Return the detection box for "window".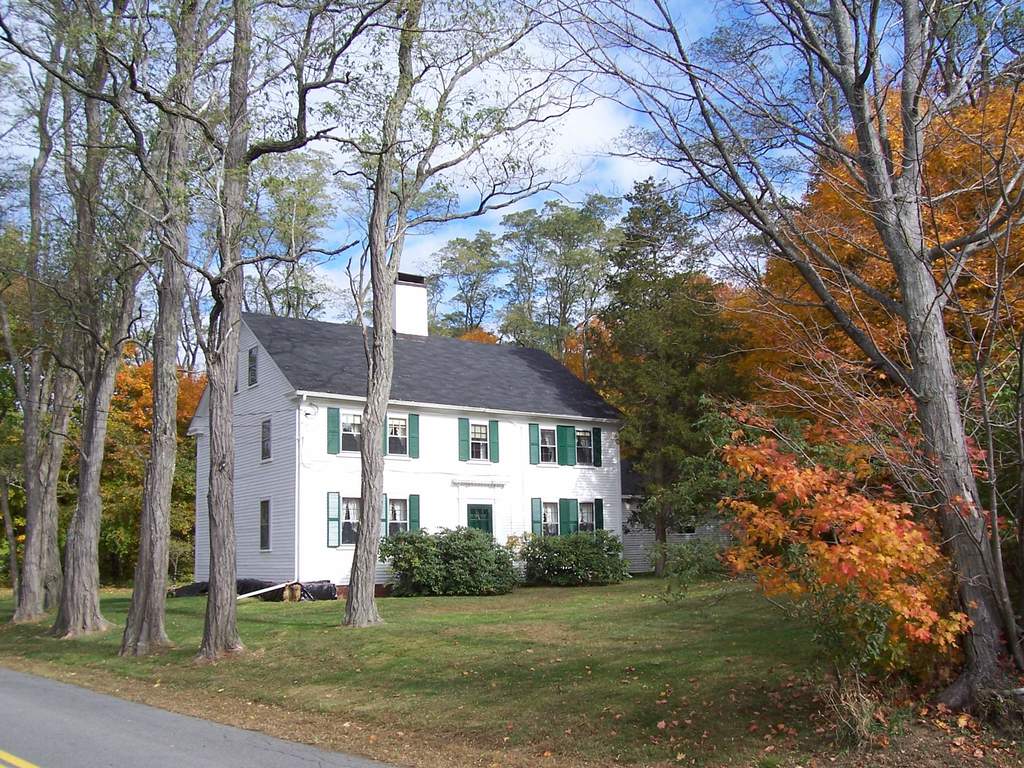
pyautogui.locateOnScreen(381, 416, 420, 456).
